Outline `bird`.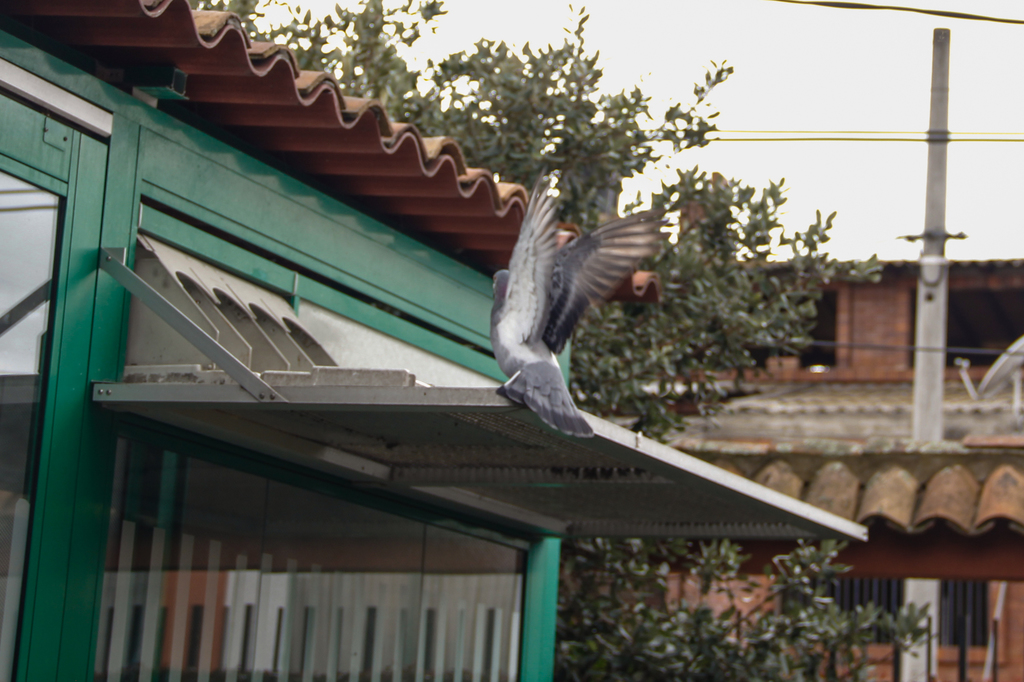
Outline: 483, 172, 666, 409.
